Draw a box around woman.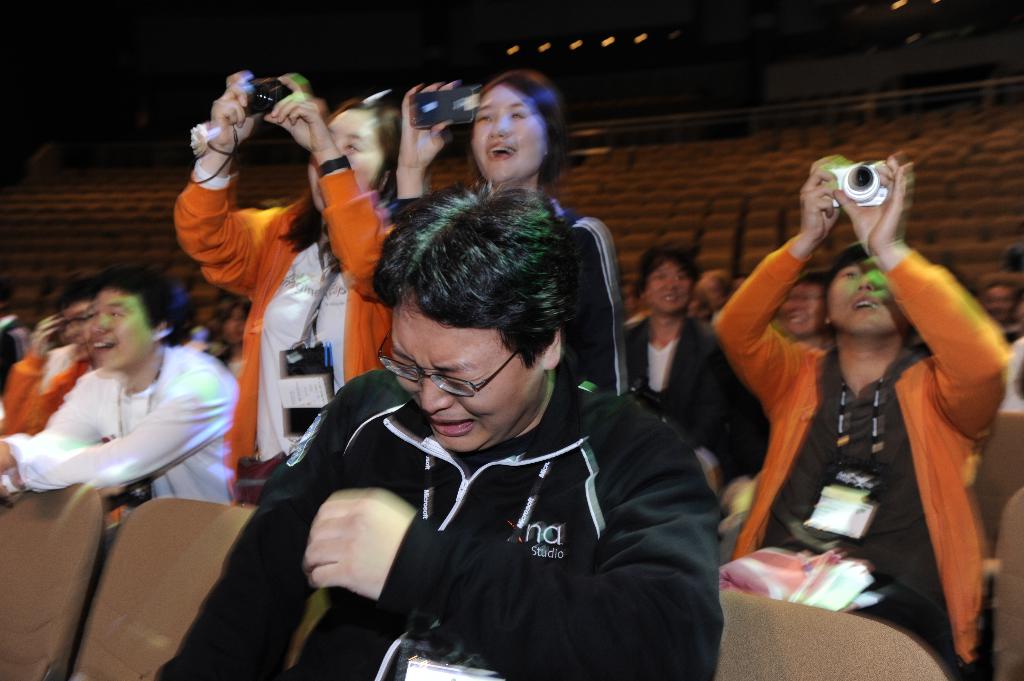
174,74,394,497.
